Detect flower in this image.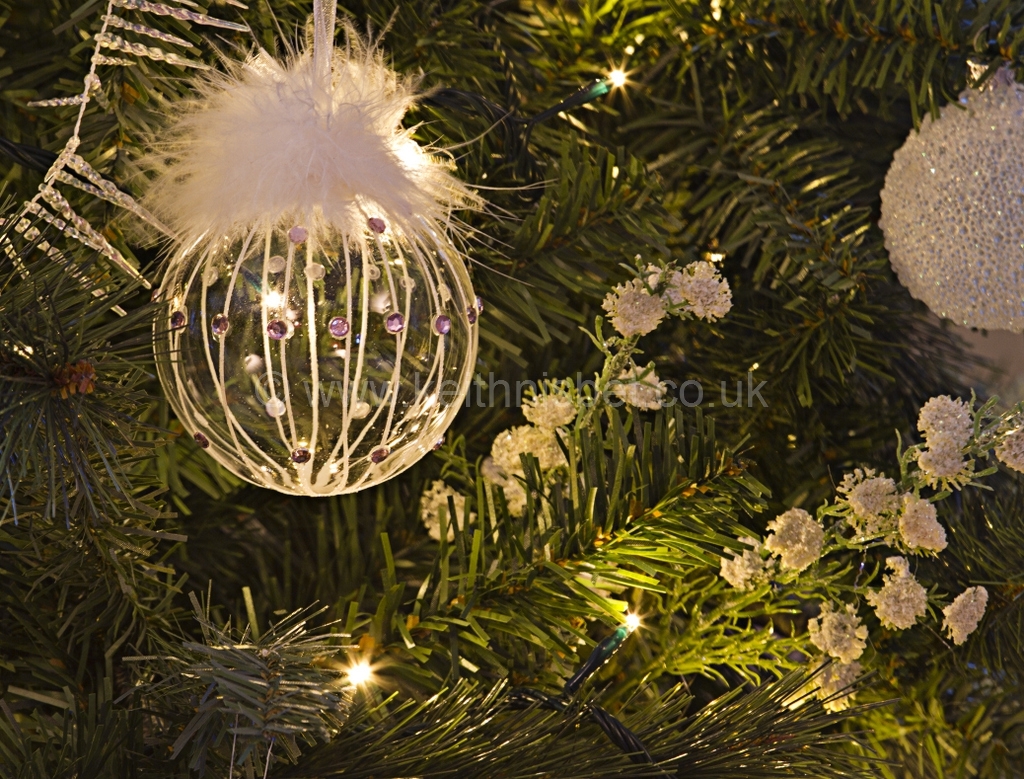
Detection: 831/464/900/542.
